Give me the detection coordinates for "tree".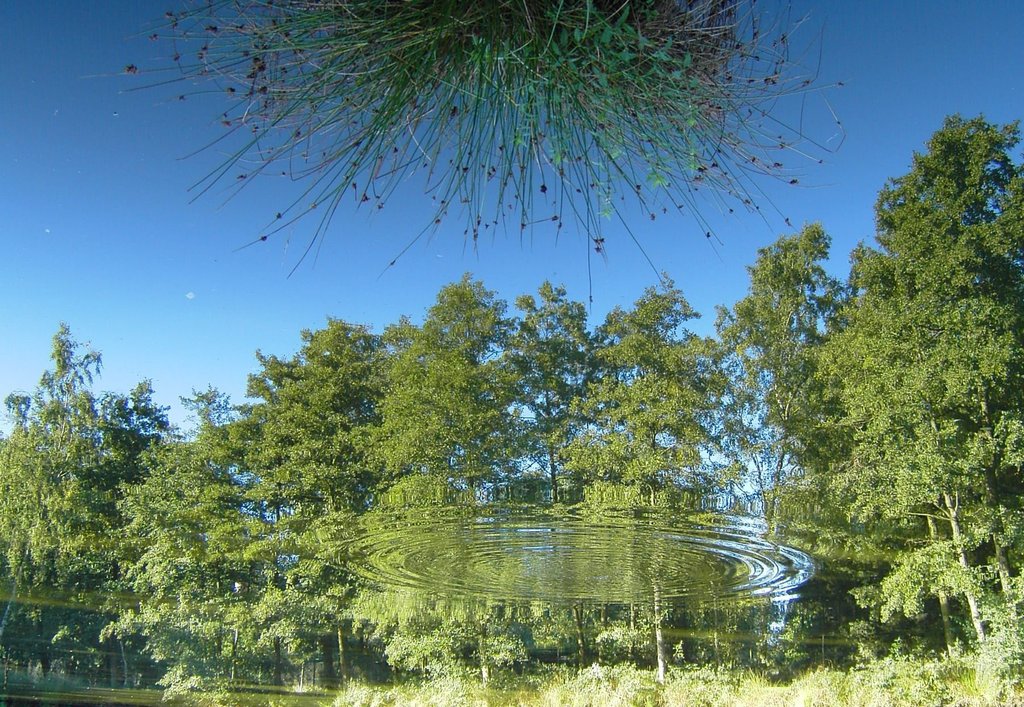
<box>796,105,1010,638</box>.
